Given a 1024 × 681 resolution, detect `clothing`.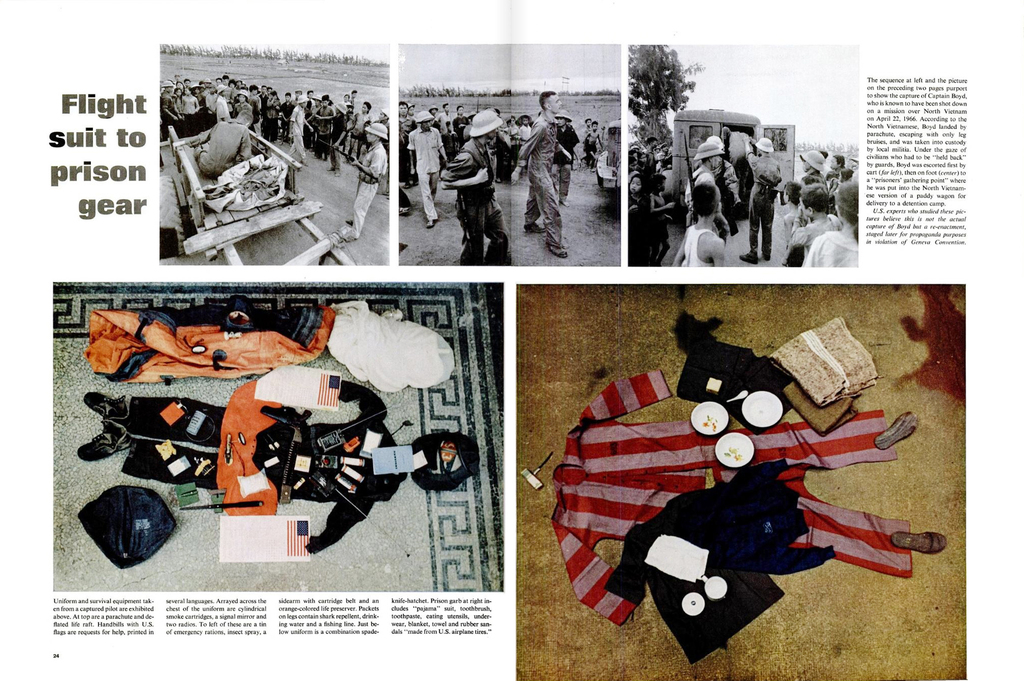
crop(443, 135, 511, 266).
